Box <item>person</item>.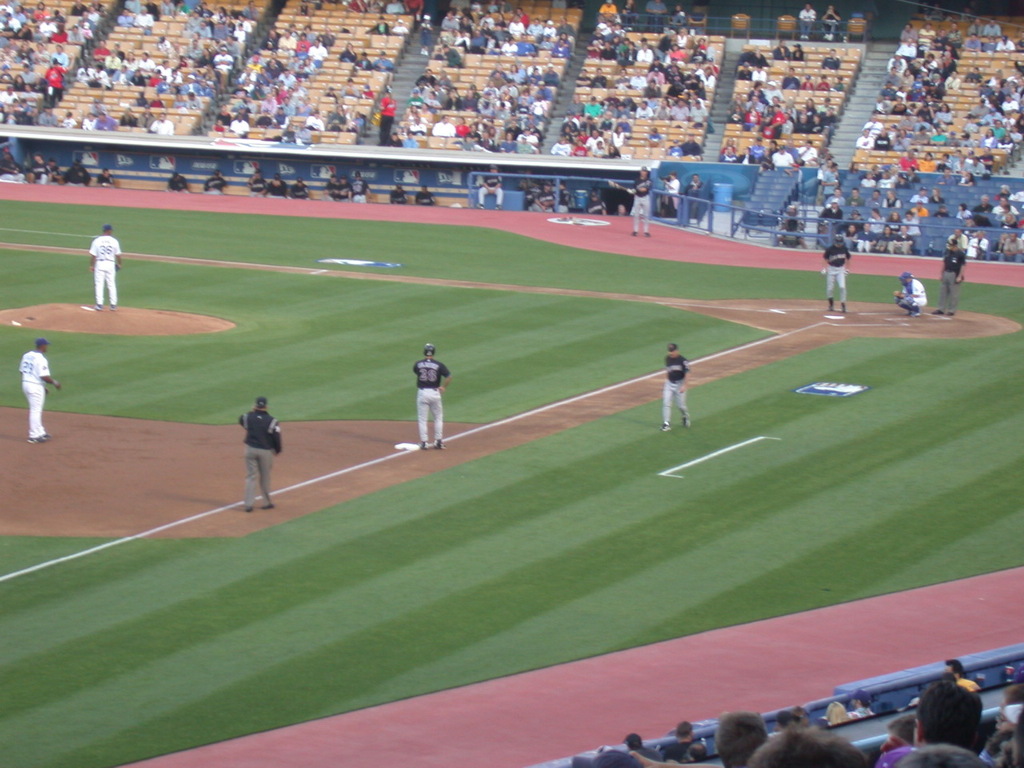
662 342 694 430.
